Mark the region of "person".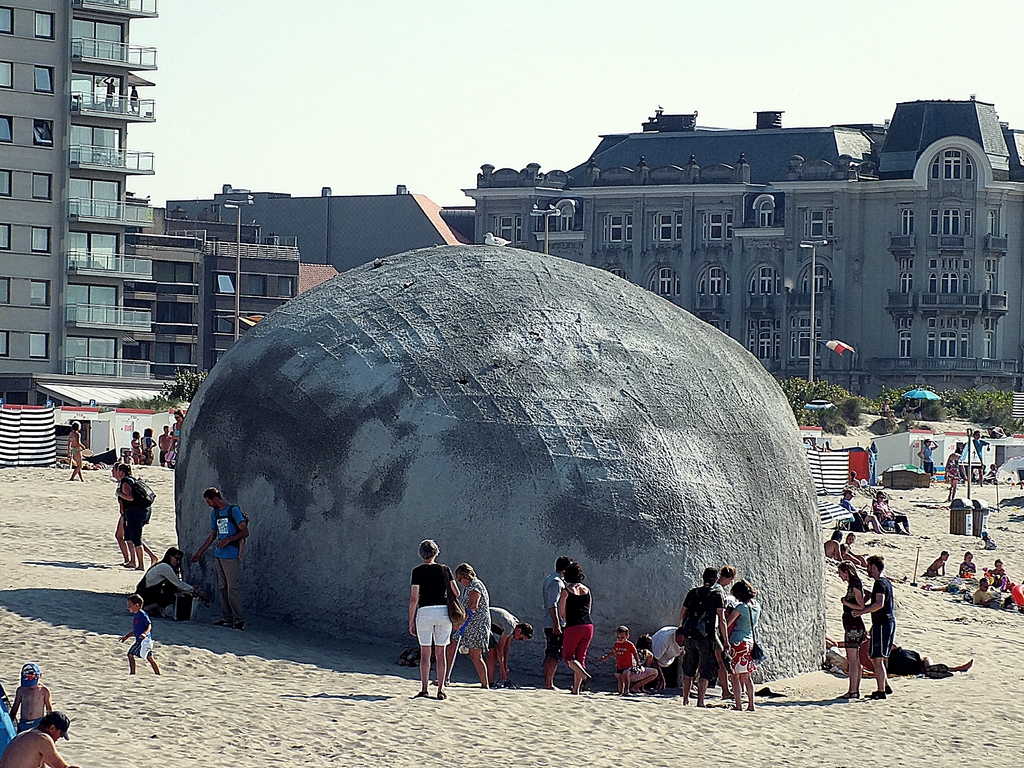
Region: [left=171, top=408, right=184, bottom=442].
